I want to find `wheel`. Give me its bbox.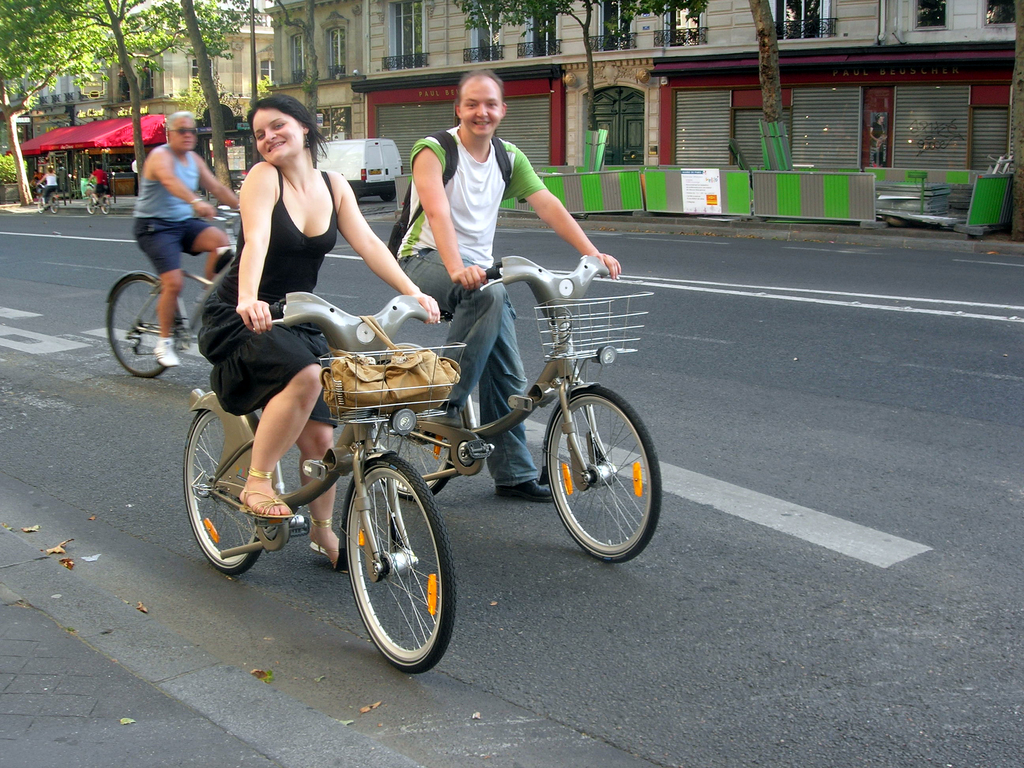
crop(38, 195, 47, 213).
